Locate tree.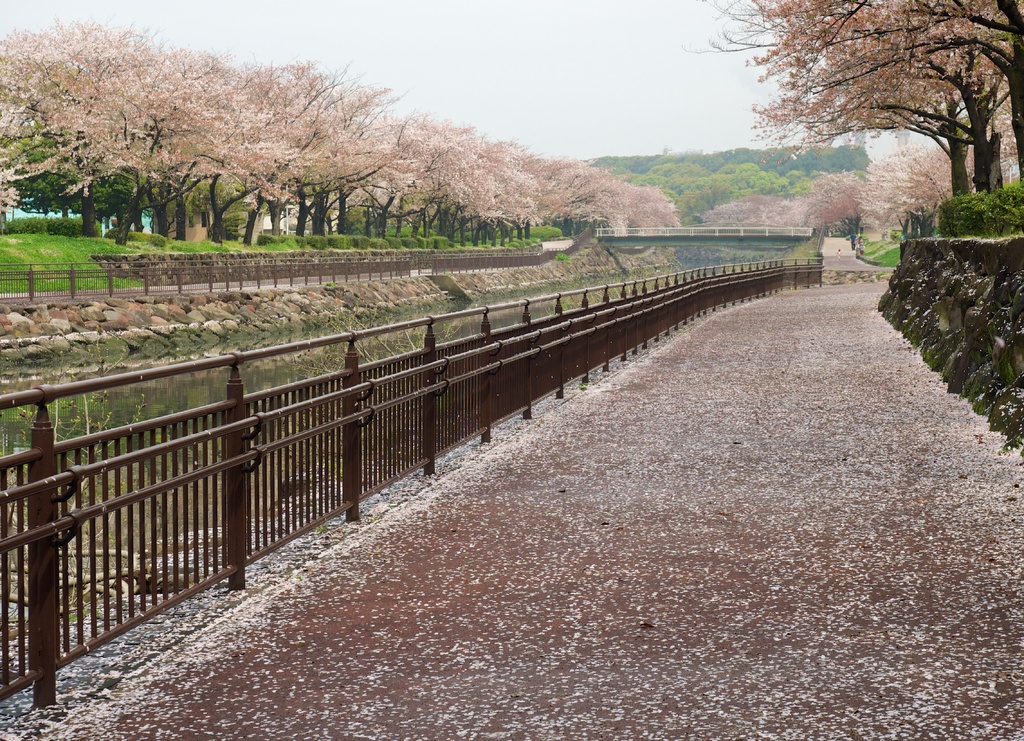
Bounding box: (774, 163, 869, 267).
